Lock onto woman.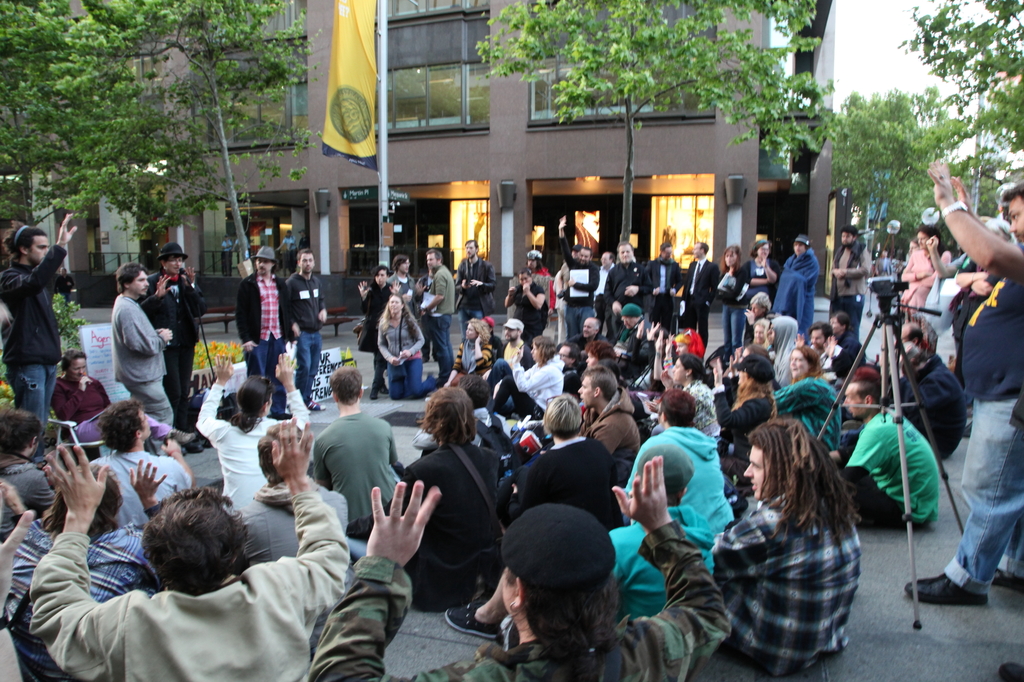
Locked: 652,355,724,443.
